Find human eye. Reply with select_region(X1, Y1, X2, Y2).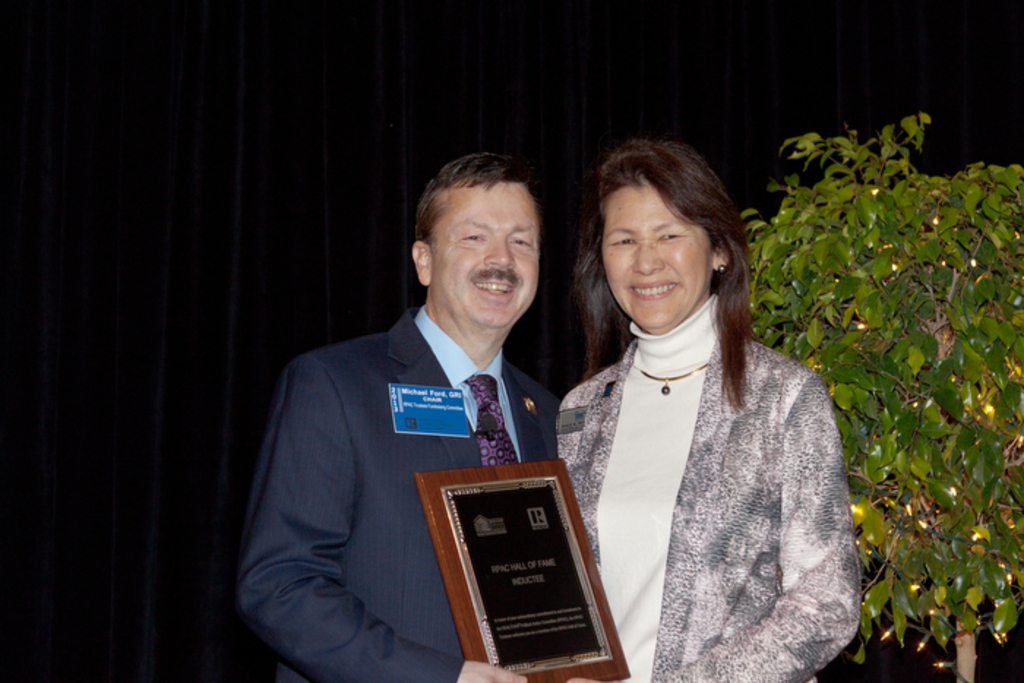
select_region(458, 230, 487, 246).
